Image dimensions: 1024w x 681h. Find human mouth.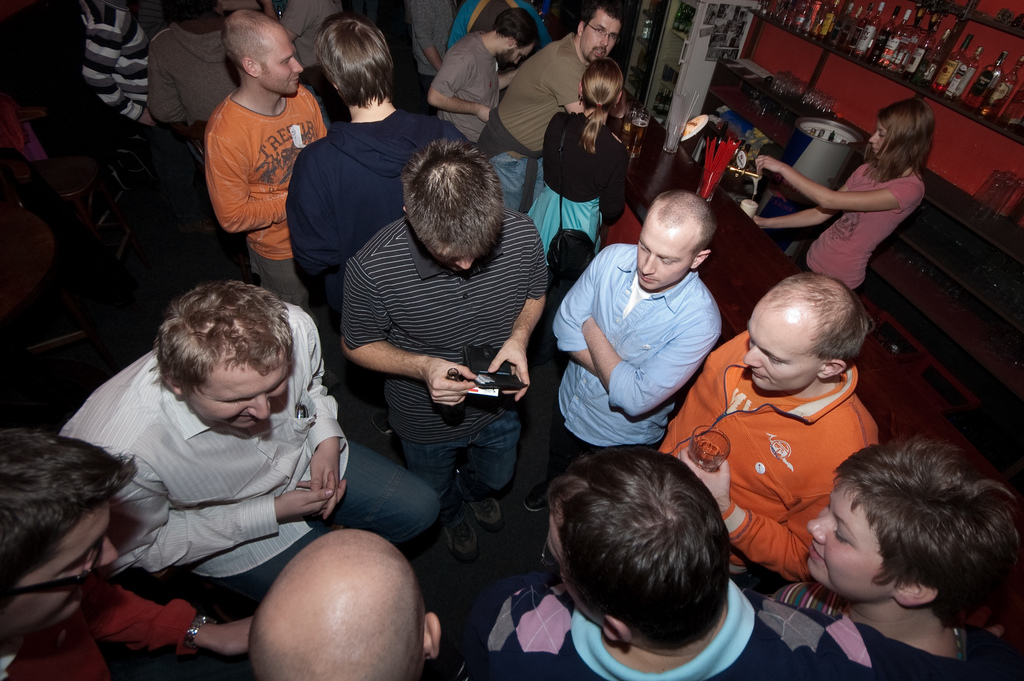
755,376,767,379.
